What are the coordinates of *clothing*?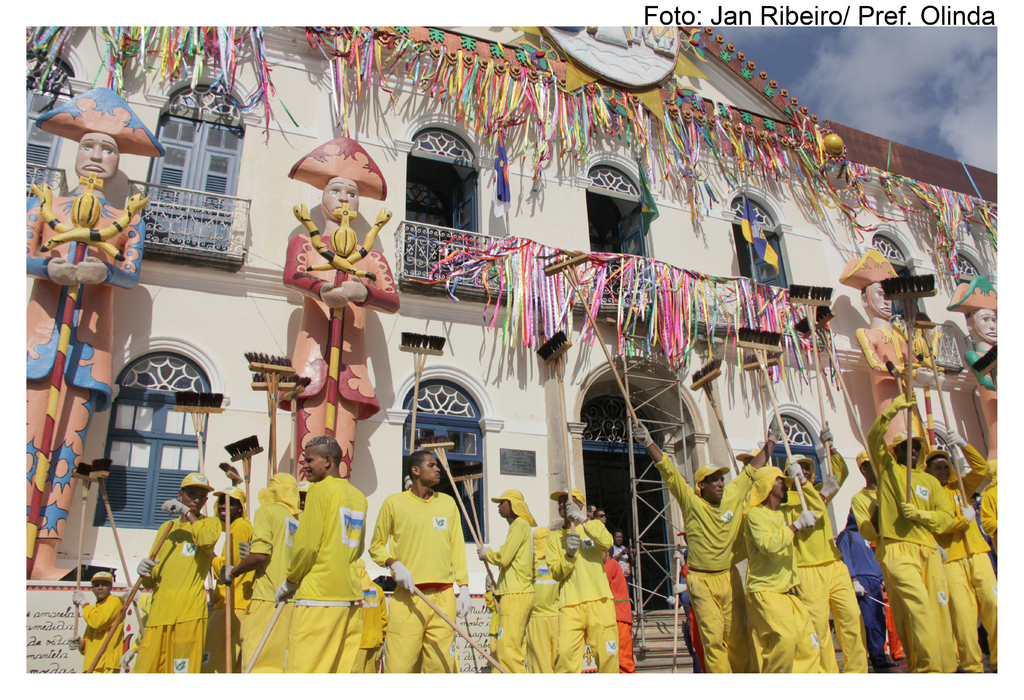
detection(780, 450, 876, 670).
